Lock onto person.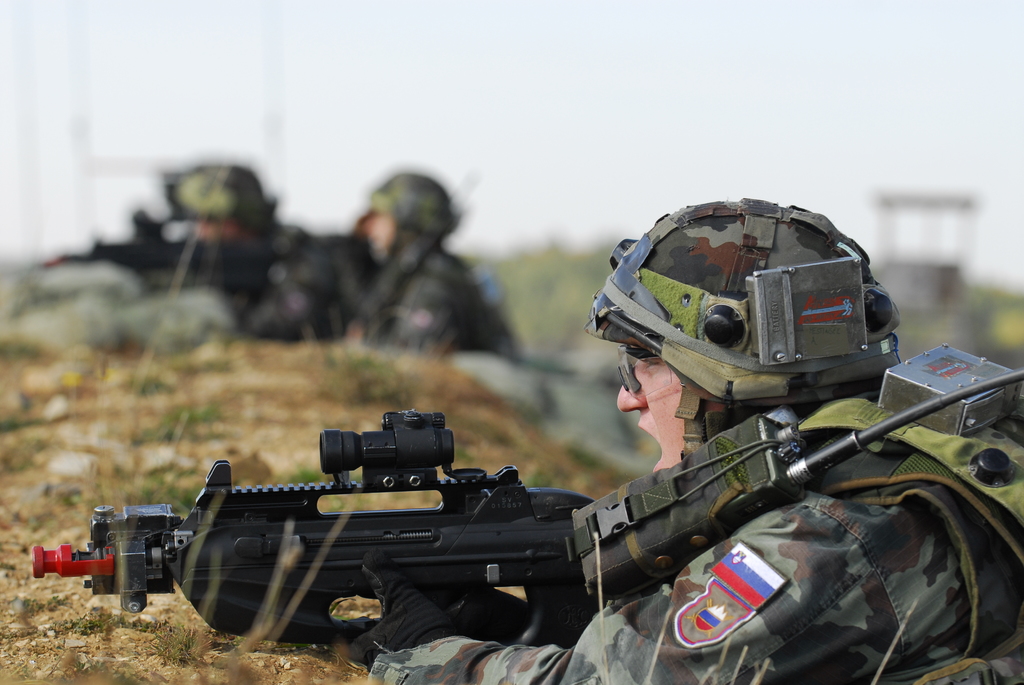
Locked: locate(157, 156, 351, 337).
